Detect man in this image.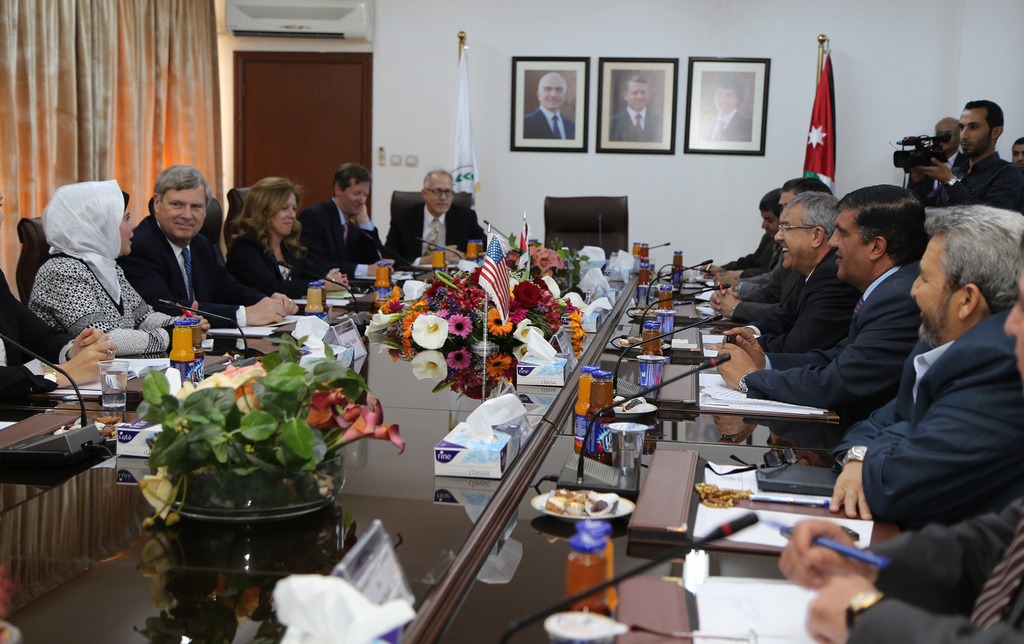
Detection: locate(938, 111, 960, 174).
